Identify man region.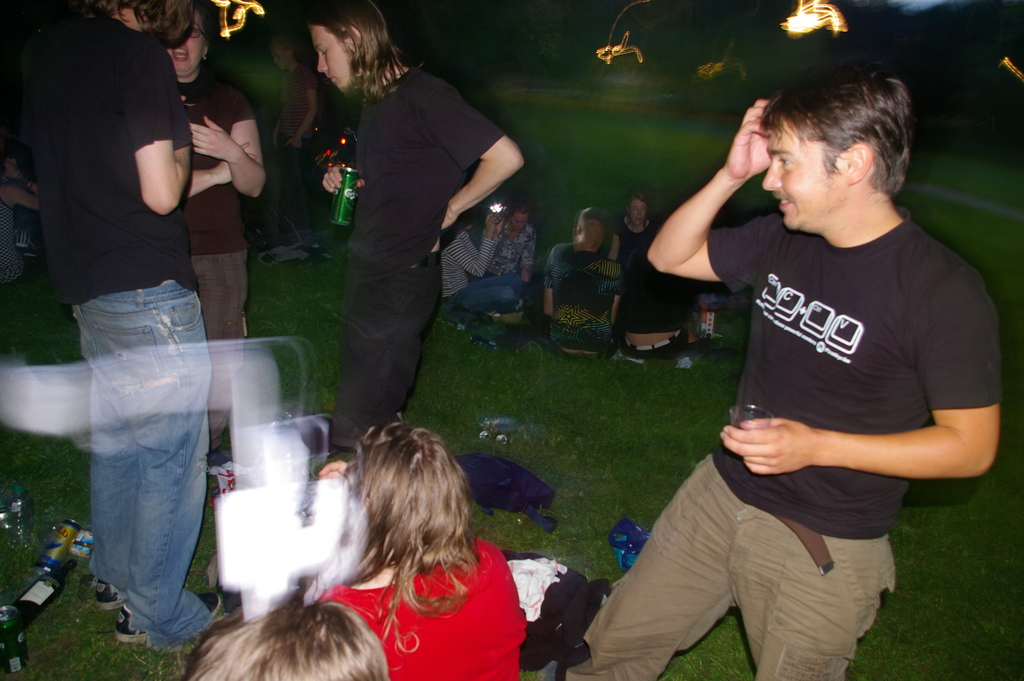
Region: [left=614, top=238, right=701, bottom=357].
